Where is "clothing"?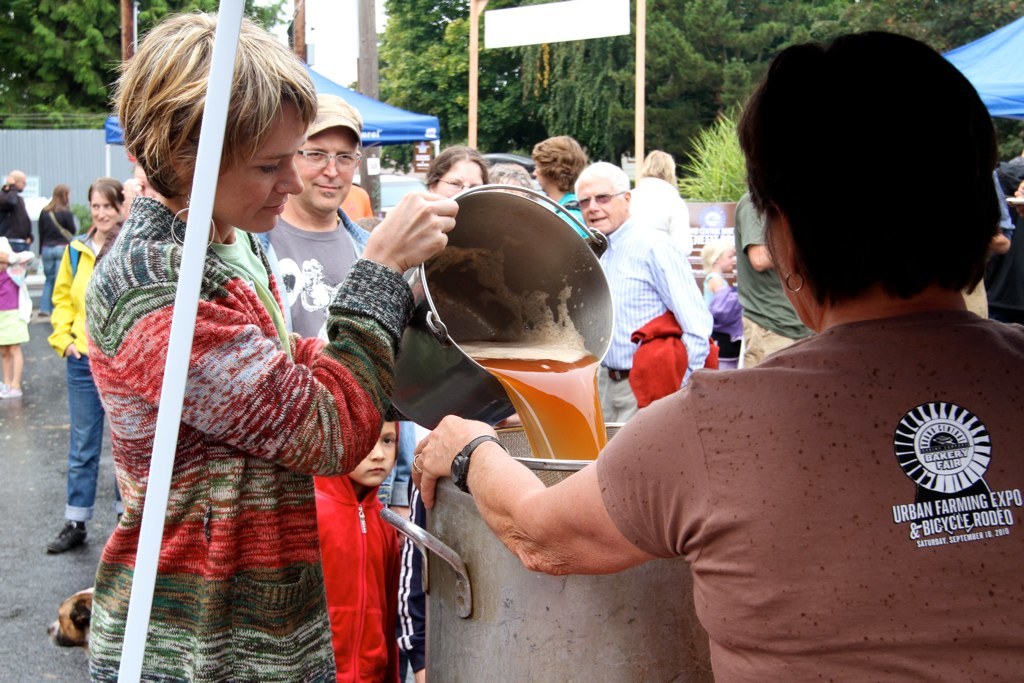
(0,240,34,343).
